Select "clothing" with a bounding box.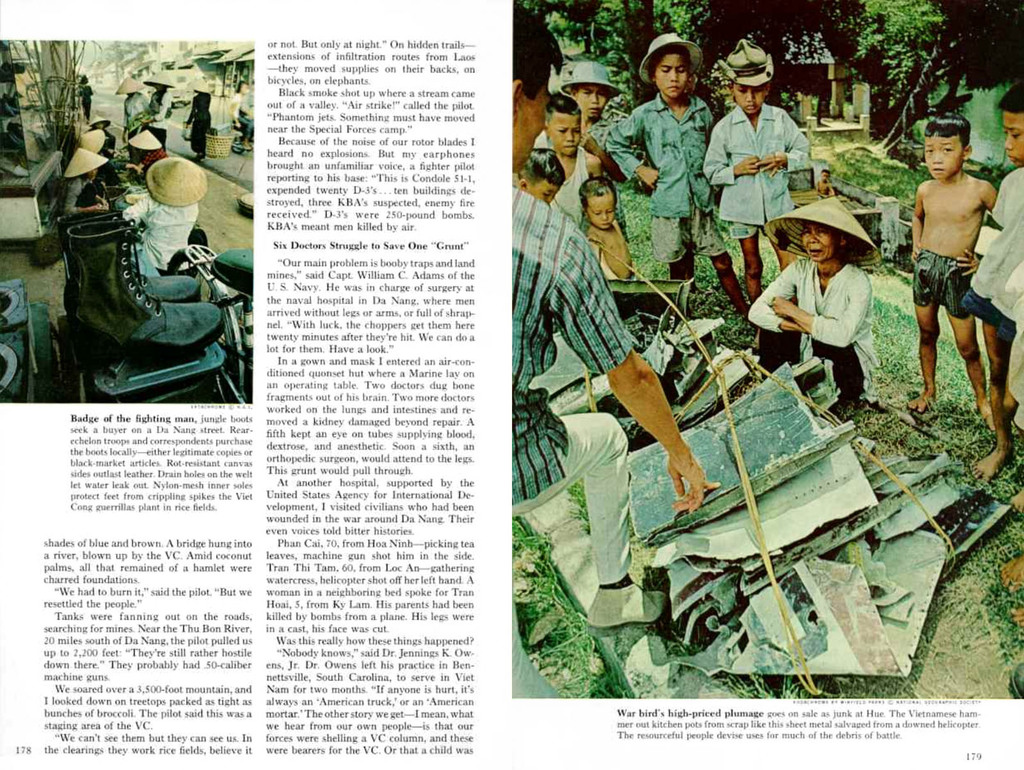
box=[716, 70, 820, 240].
